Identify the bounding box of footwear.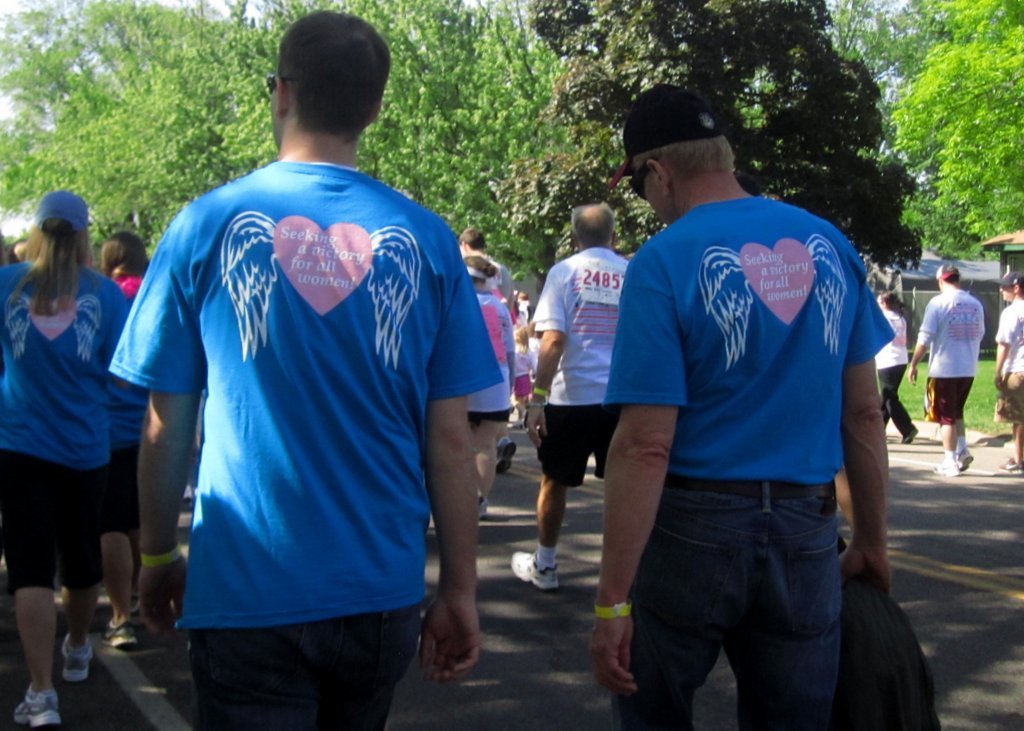
<box>15,682,60,730</box>.
